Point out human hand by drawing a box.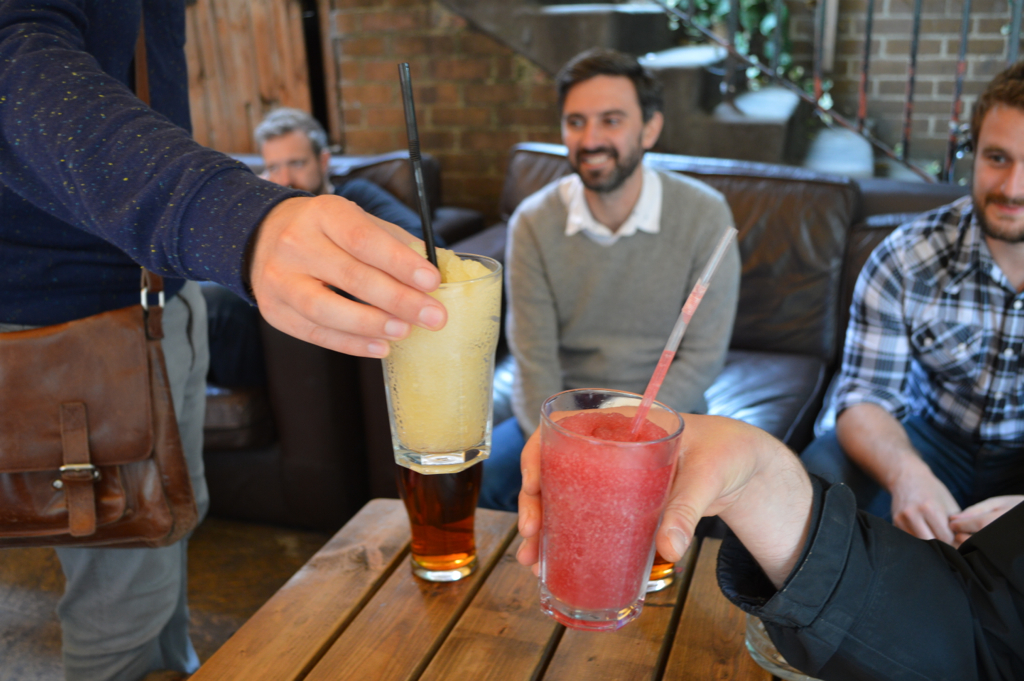
l=518, t=404, r=771, b=582.
